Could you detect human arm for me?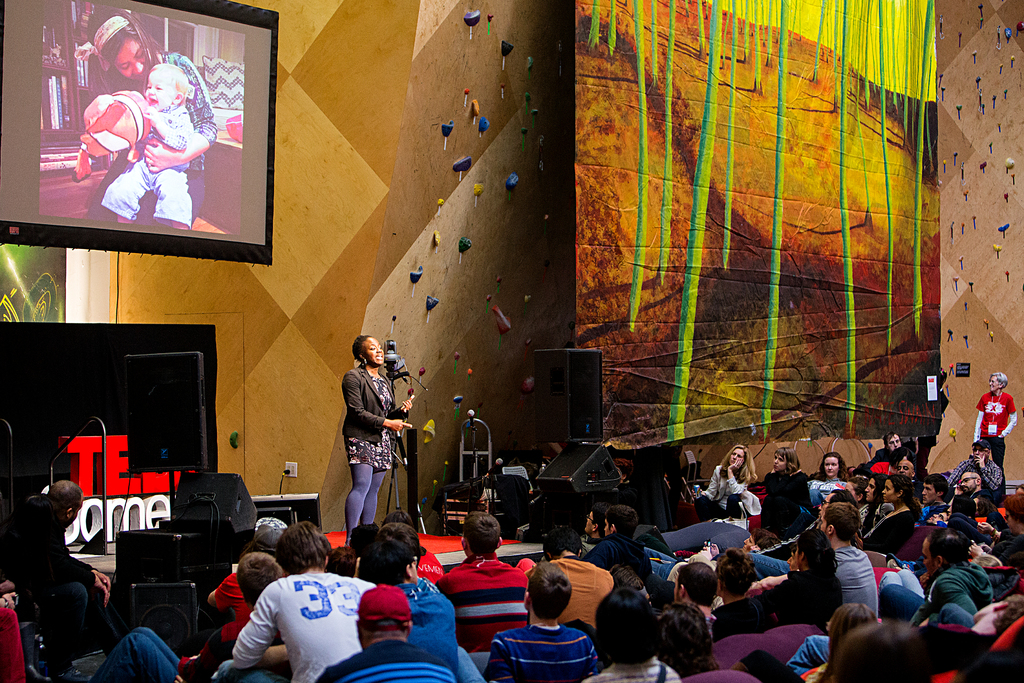
Detection result: {"x1": 87, "y1": 562, "x2": 113, "y2": 589}.
